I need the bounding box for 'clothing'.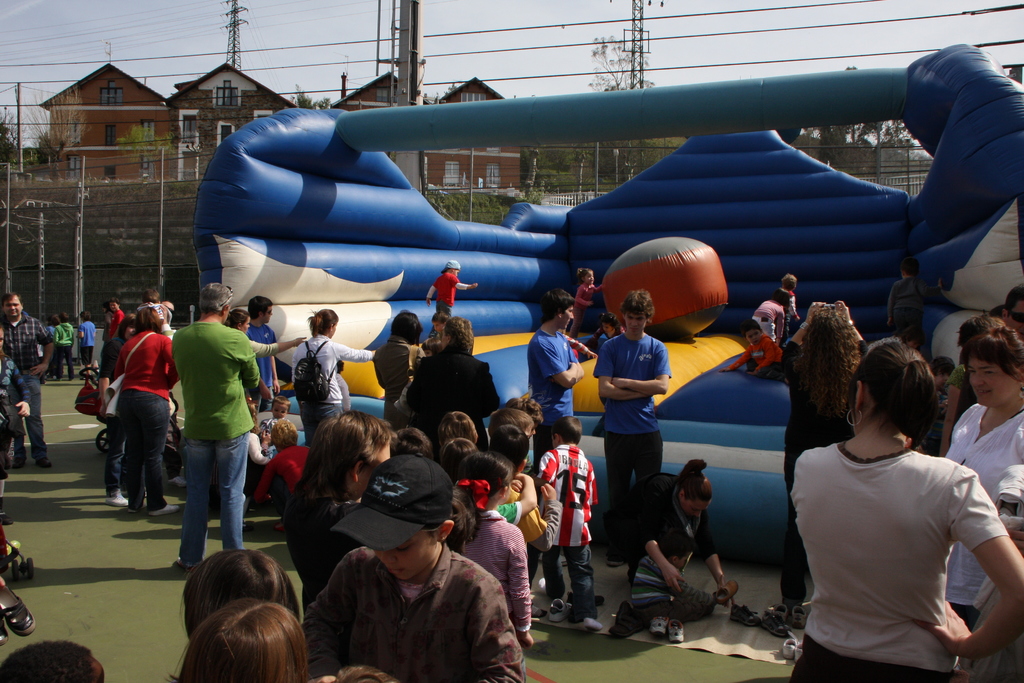
Here it is: box=[756, 325, 887, 605].
